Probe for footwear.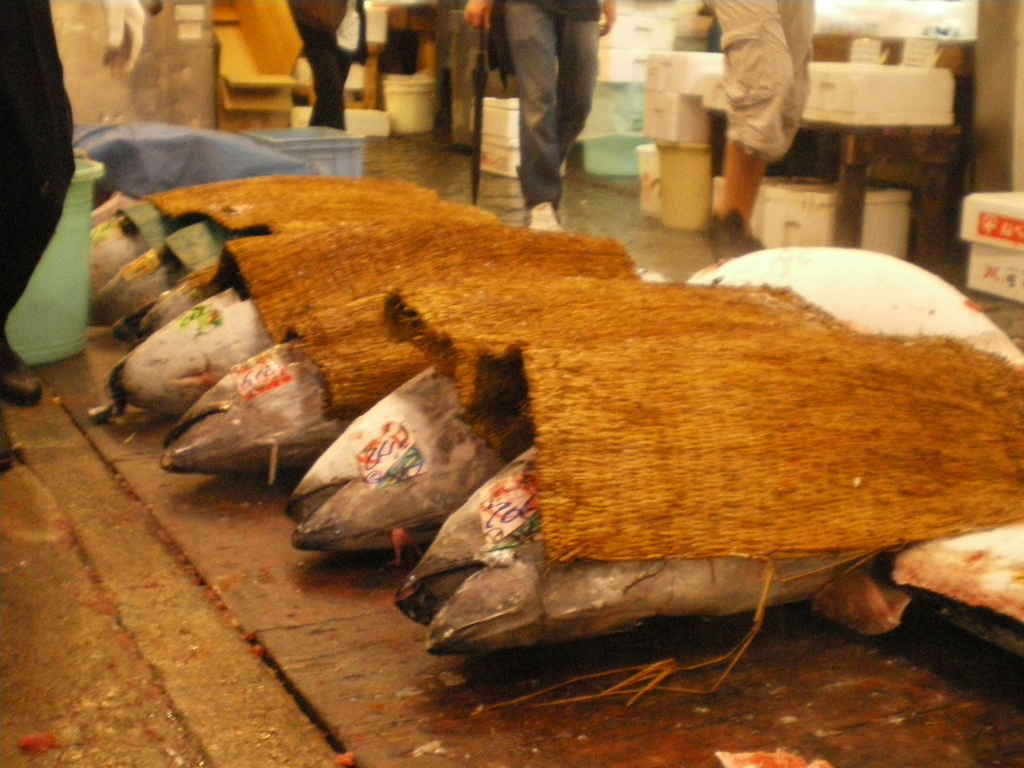
Probe result: <box>746,235,764,256</box>.
